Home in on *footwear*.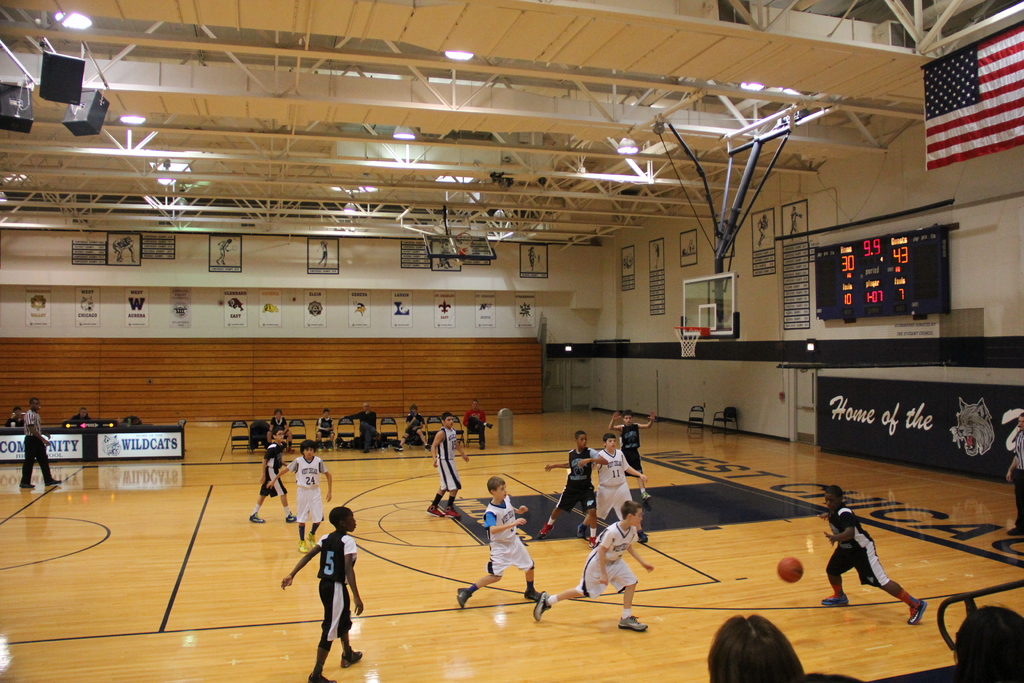
Homed in at bbox=(636, 529, 650, 543).
